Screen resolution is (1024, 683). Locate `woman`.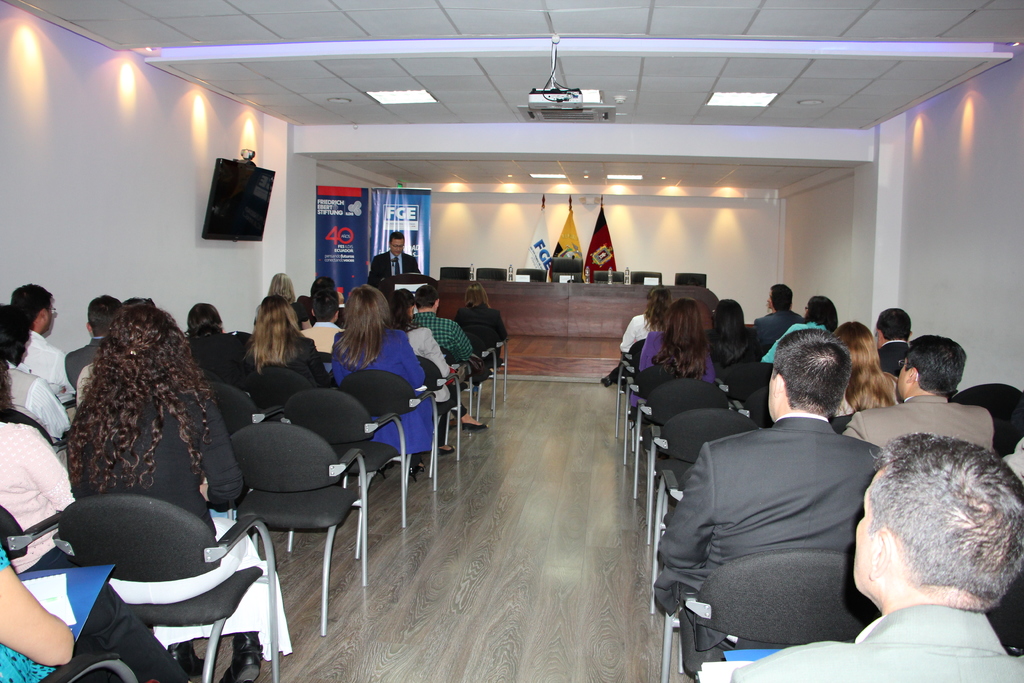
(336,281,434,471).
